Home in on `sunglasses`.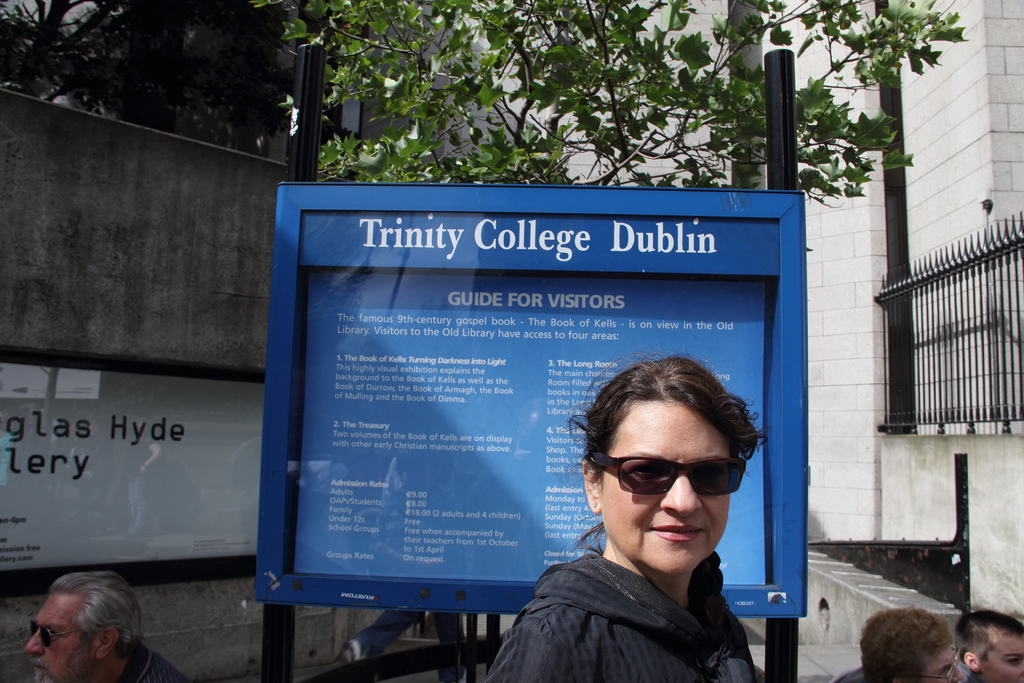
Homed in at box=[29, 621, 95, 648].
